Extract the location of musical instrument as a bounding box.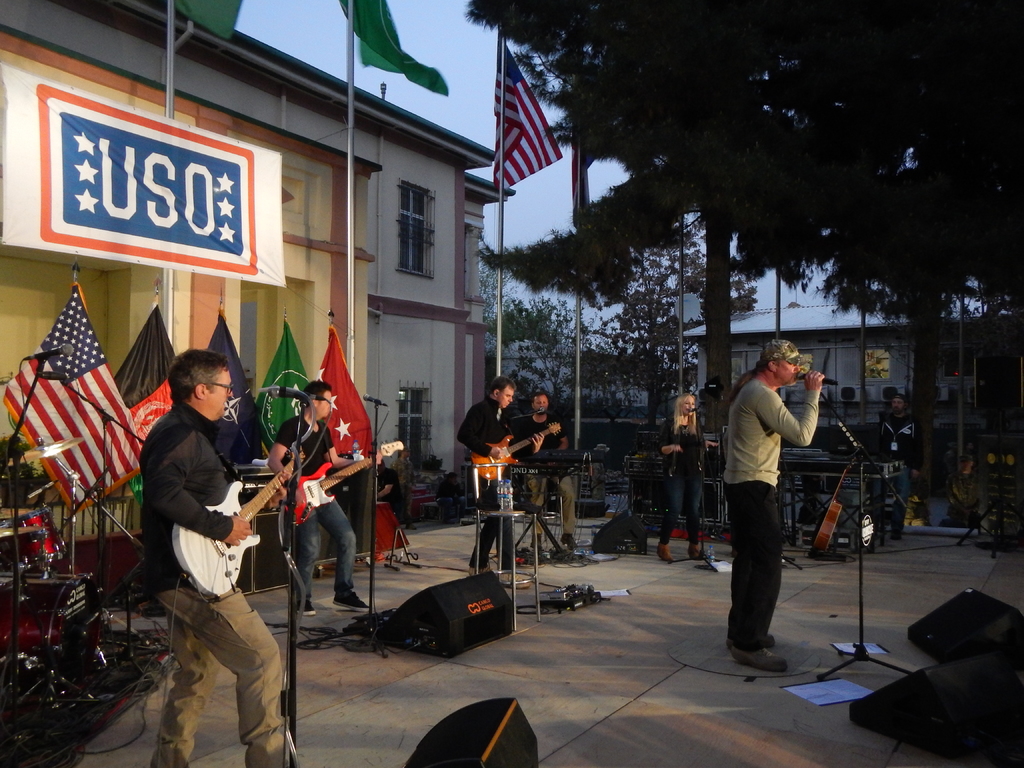
(x1=7, y1=437, x2=85, y2=466).
